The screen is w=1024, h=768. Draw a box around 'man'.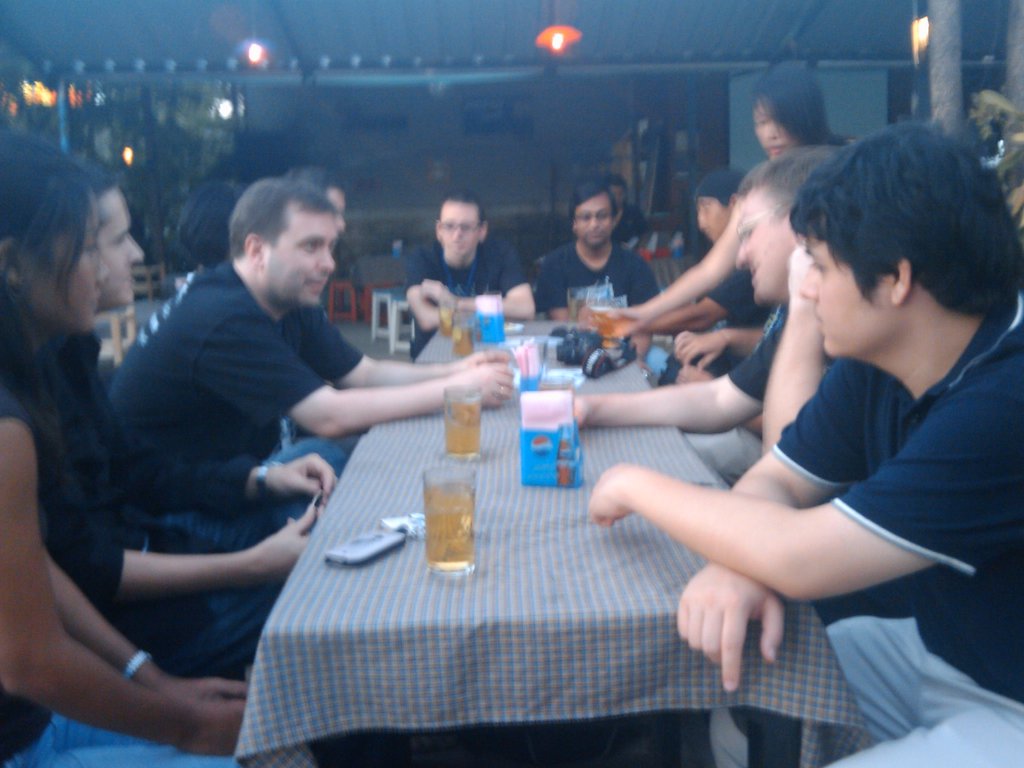
278/163/347/230.
